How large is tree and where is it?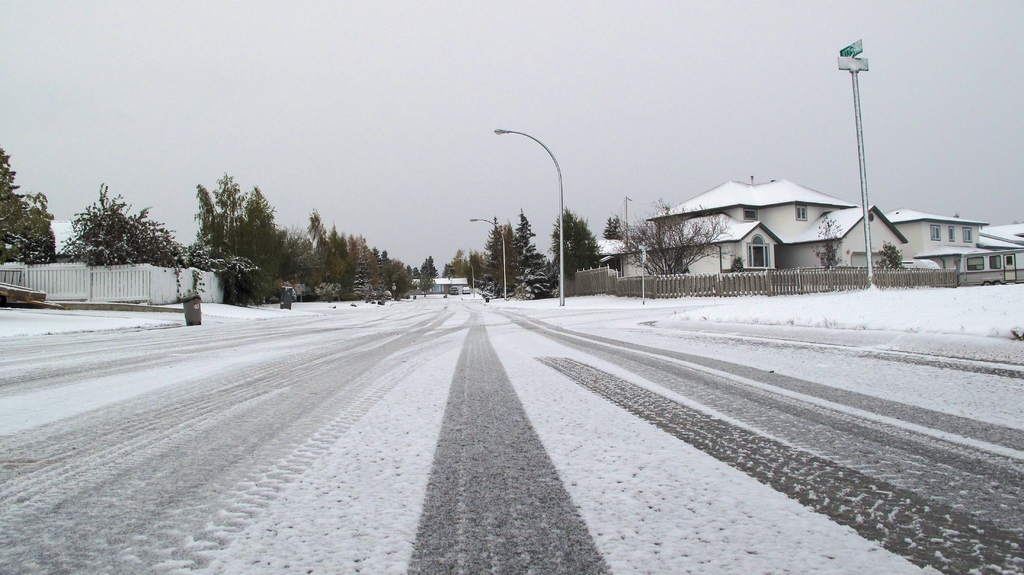
Bounding box: 0, 145, 60, 264.
